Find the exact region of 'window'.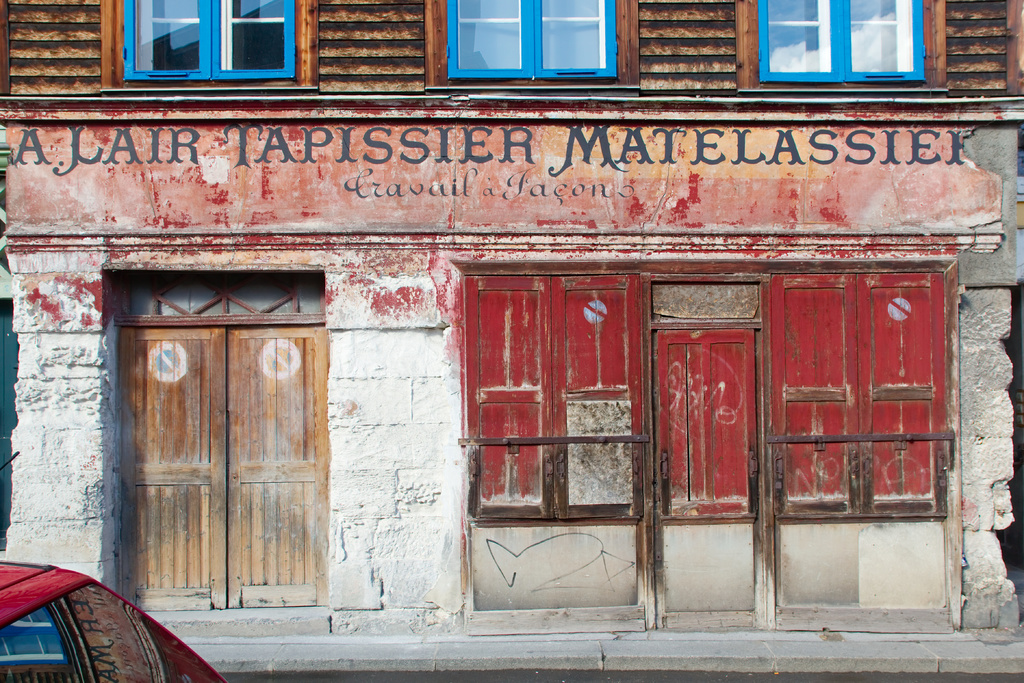
Exact region: <bbox>120, 0, 304, 86</bbox>.
